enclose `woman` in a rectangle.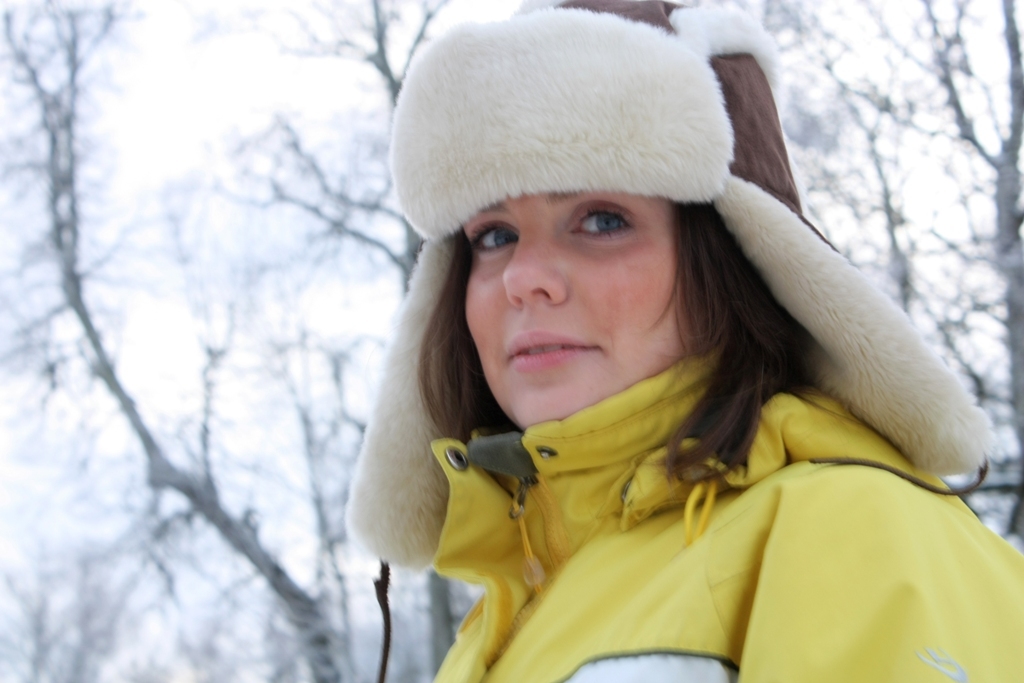
bbox=(307, 55, 1020, 681).
